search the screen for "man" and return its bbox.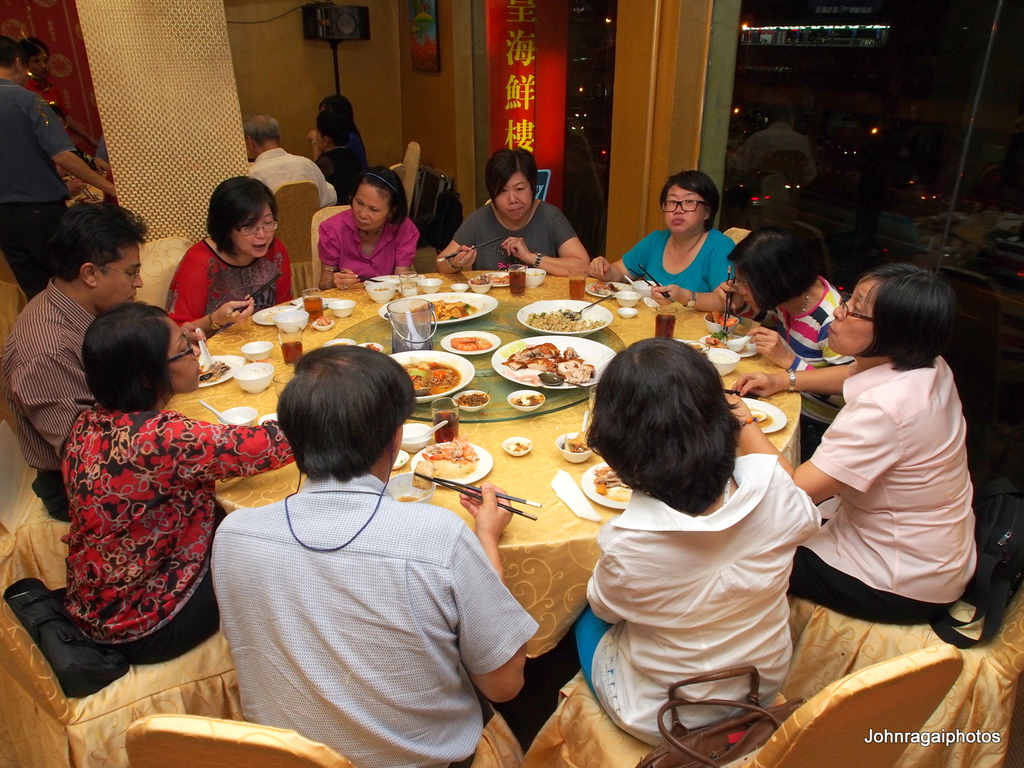
Found: l=0, t=33, r=118, b=297.
